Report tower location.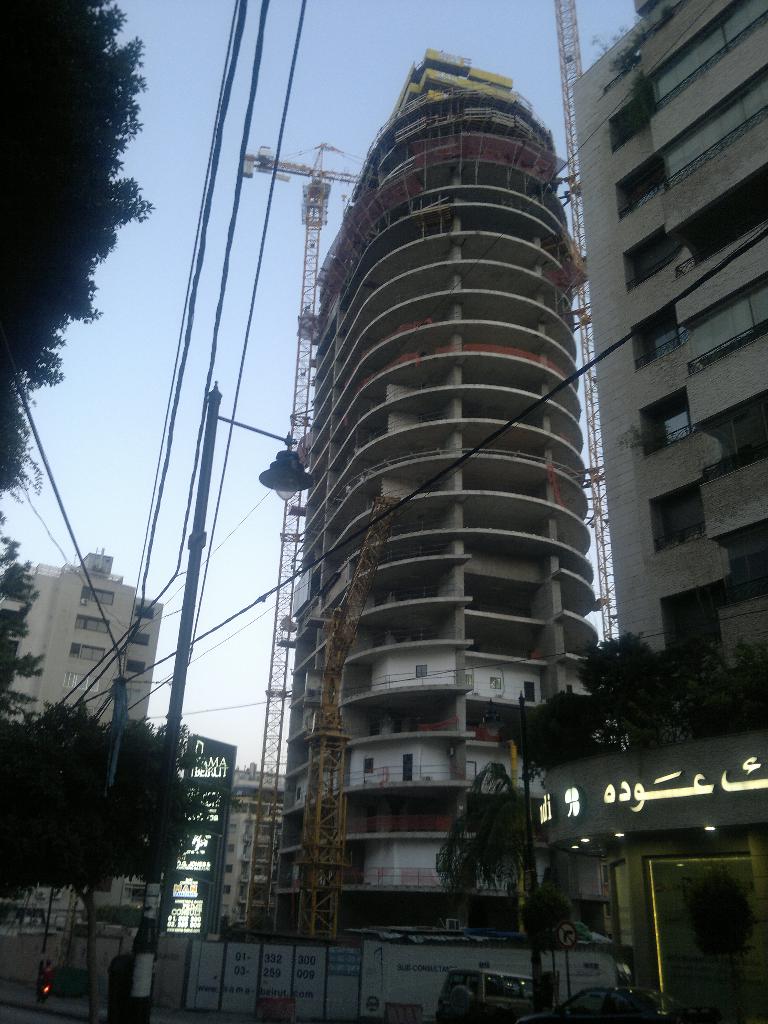
Report: <bbox>553, 0, 761, 937</bbox>.
